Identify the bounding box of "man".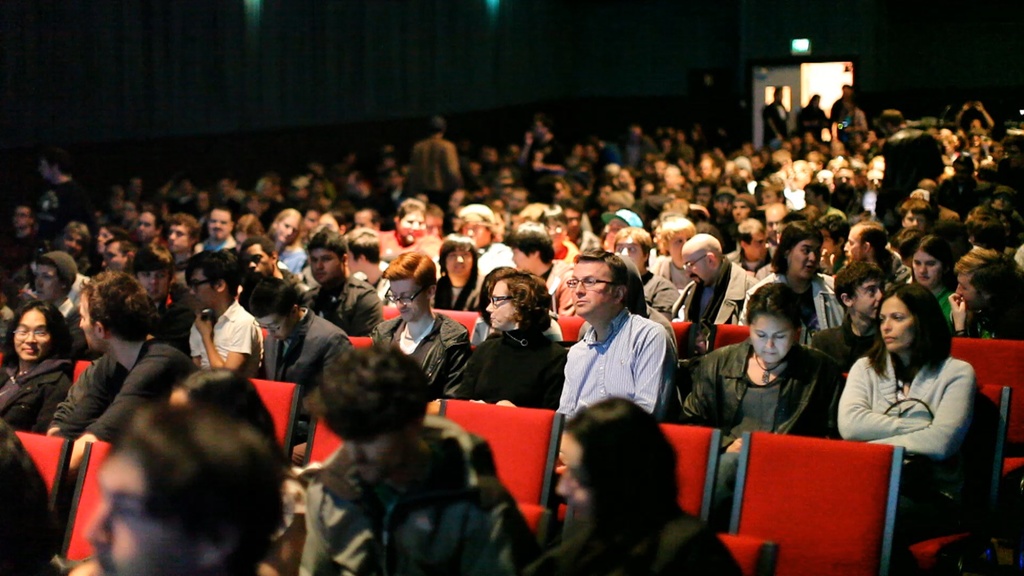
{"left": 549, "top": 255, "right": 685, "bottom": 446}.
